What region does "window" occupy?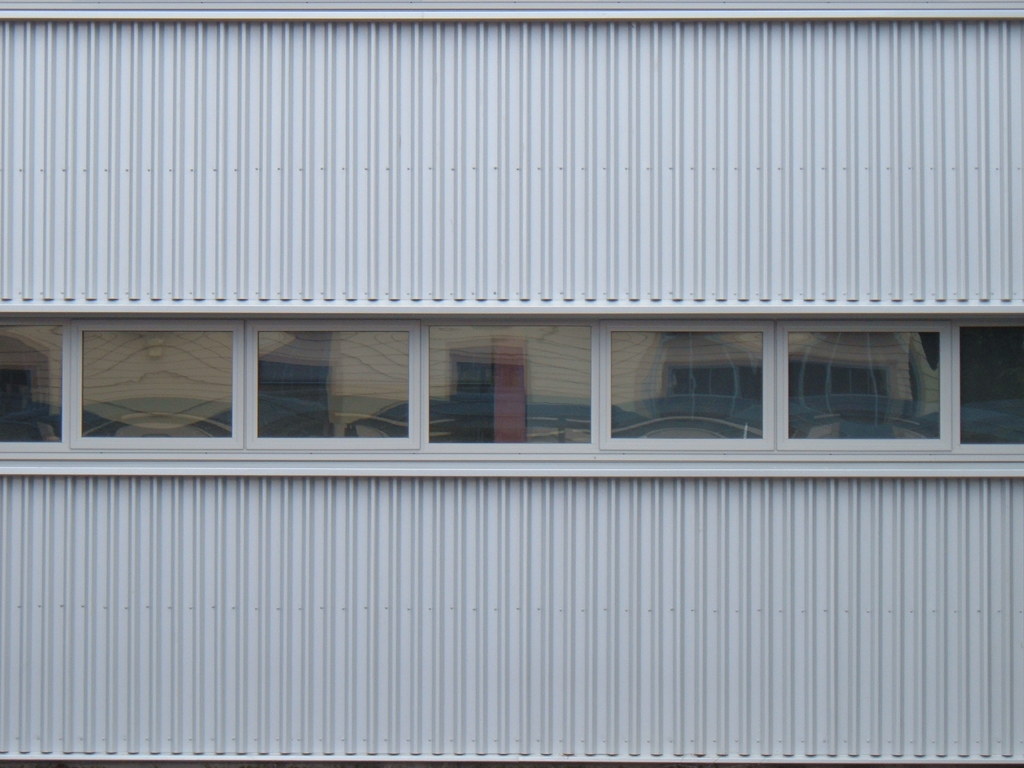
box(250, 317, 425, 458).
